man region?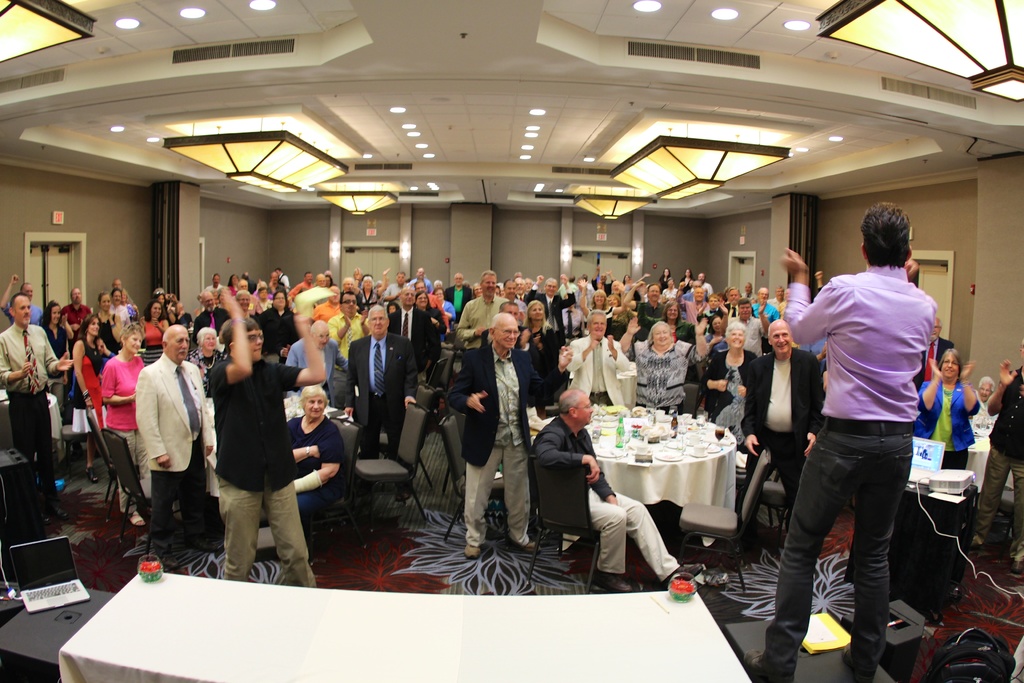
<box>623,280,680,341</box>
